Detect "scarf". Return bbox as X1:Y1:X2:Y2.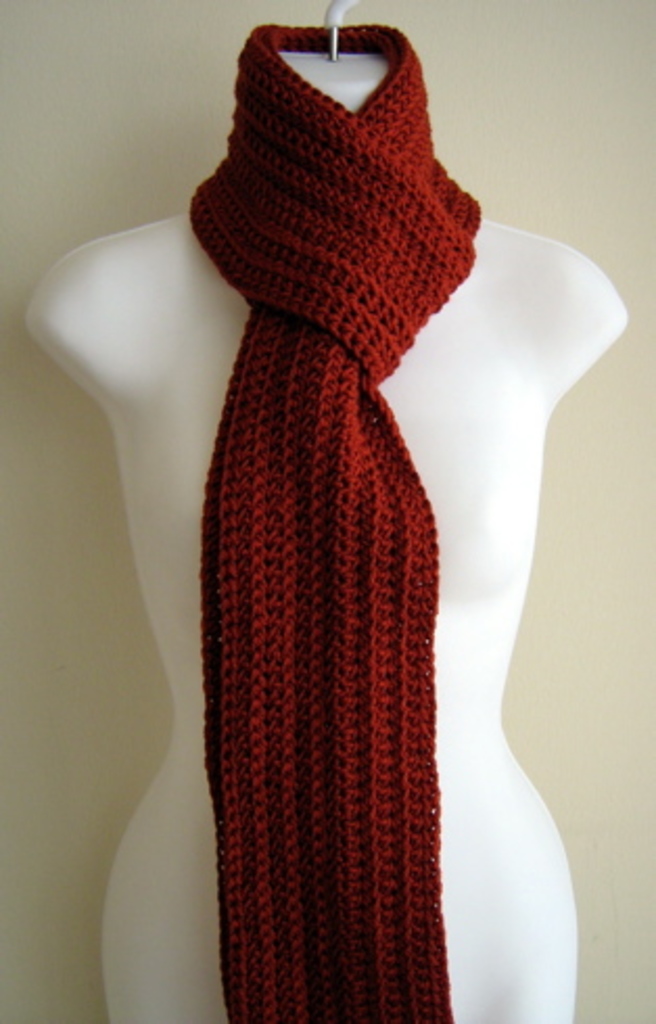
182:8:491:1022.
